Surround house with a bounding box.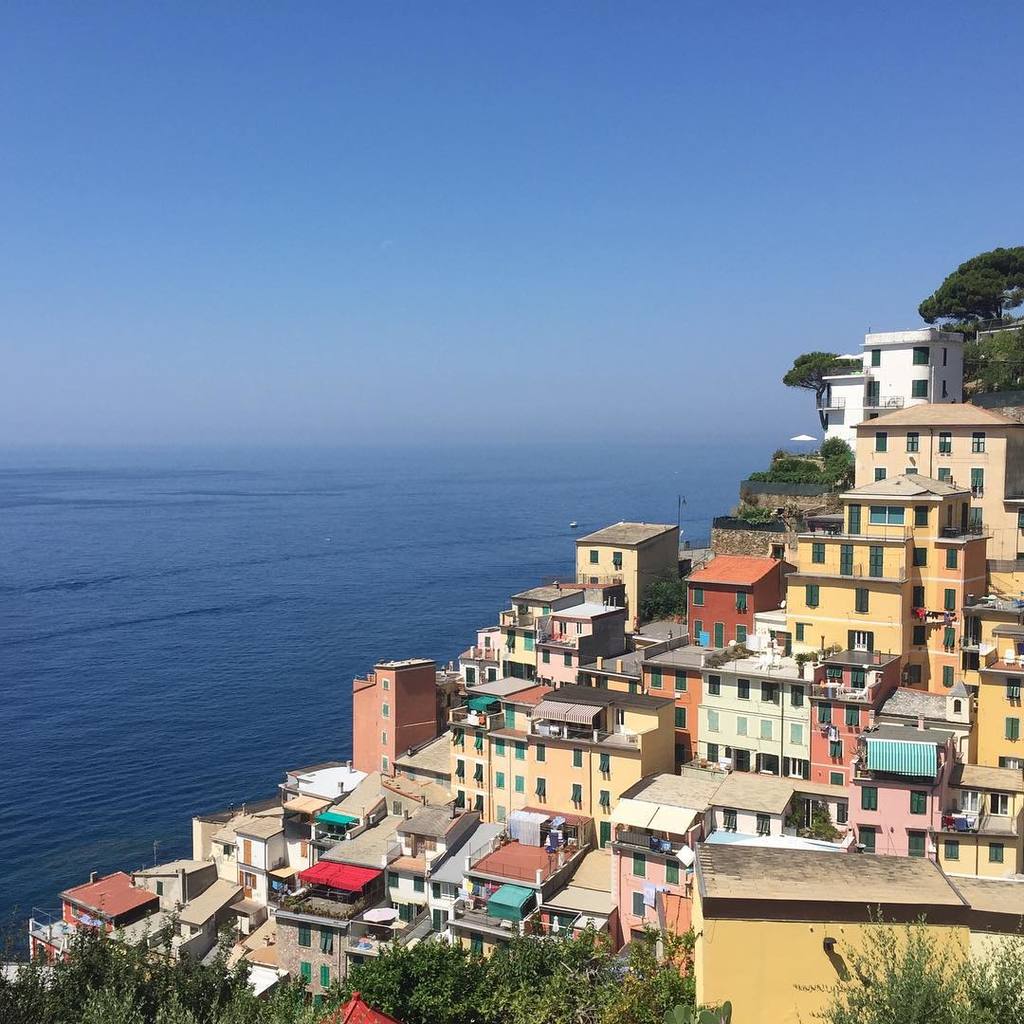
locate(692, 840, 1023, 1019).
